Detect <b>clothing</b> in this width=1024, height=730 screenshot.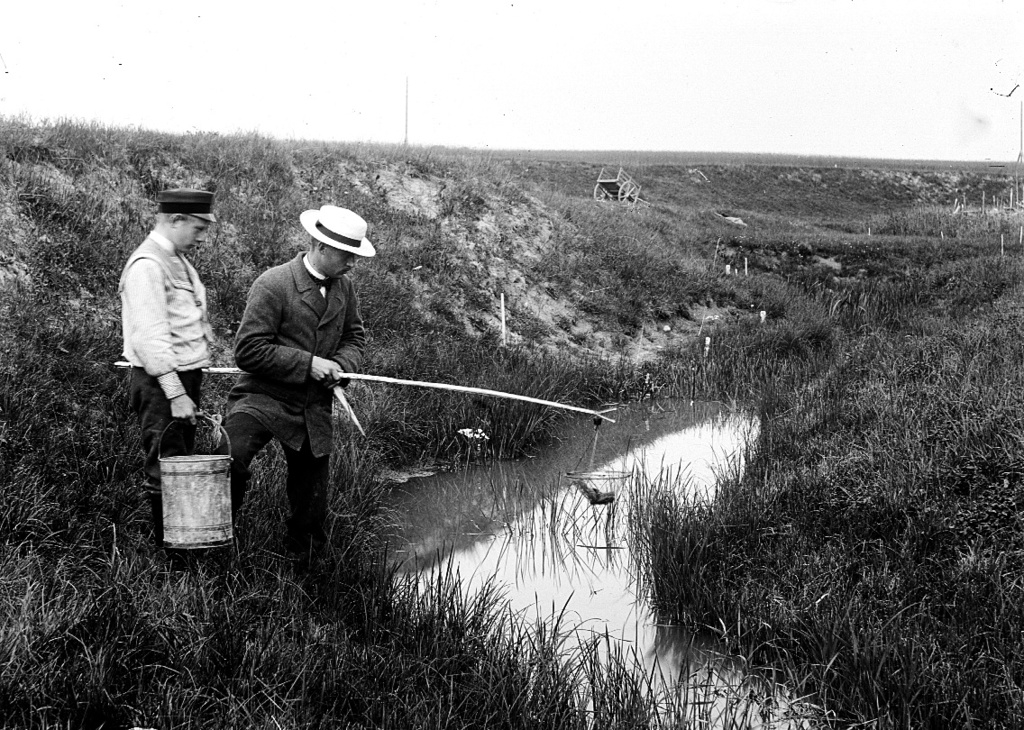
Detection: 108/224/210/524.
